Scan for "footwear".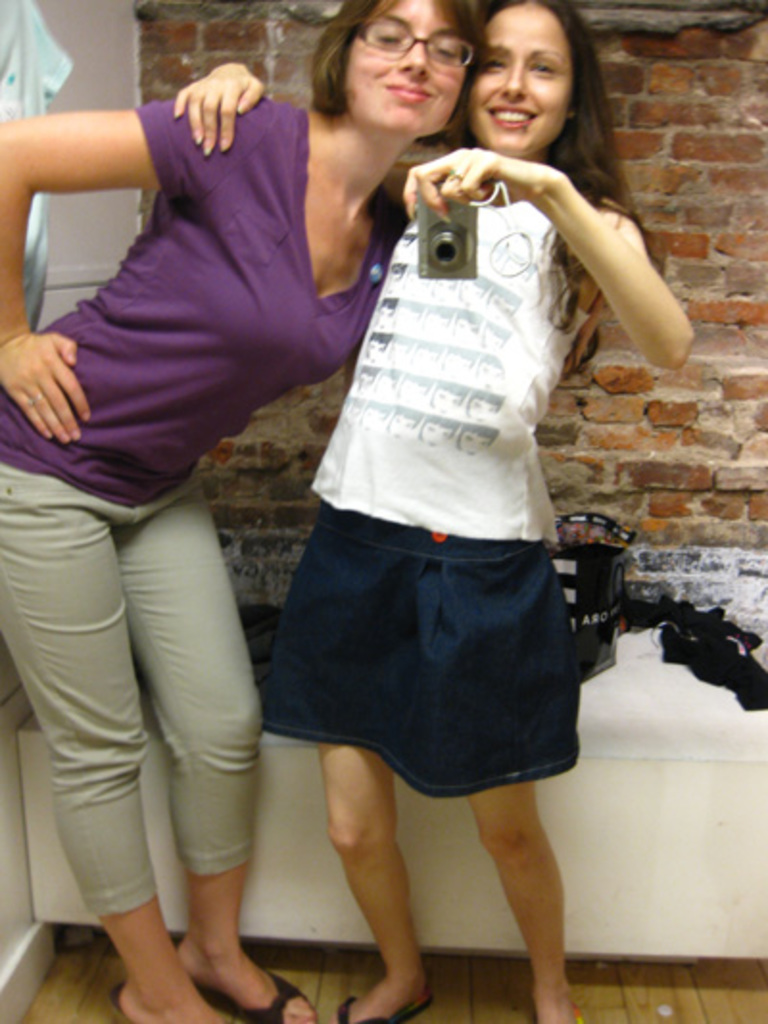
Scan result: [205,976,319,1022].
